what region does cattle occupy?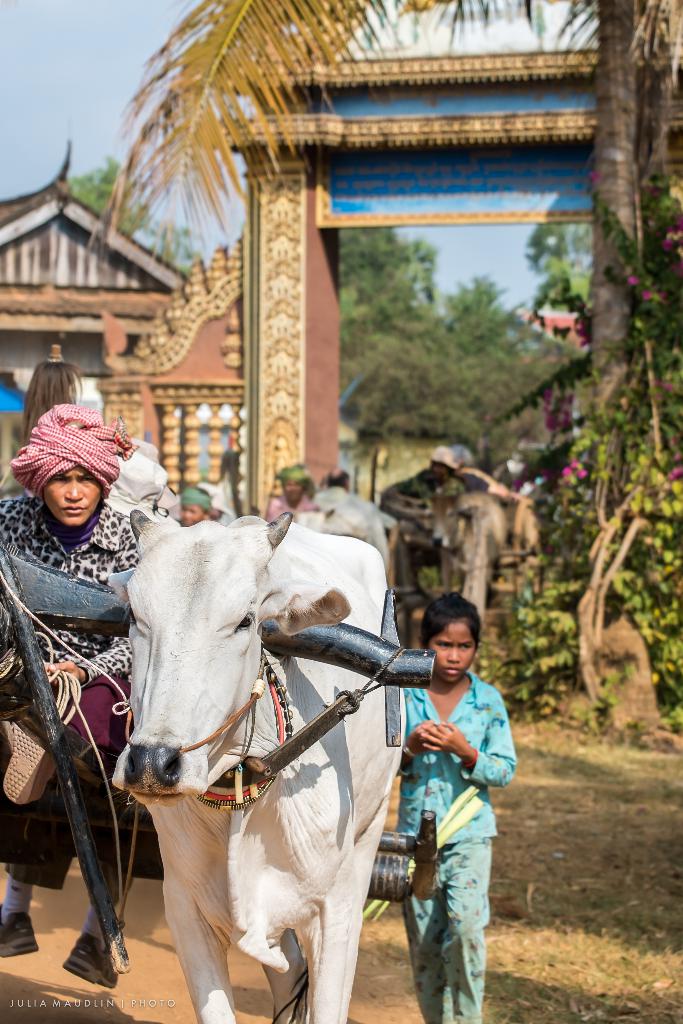
x1=424 y1=487 x2=515 y2=623.
